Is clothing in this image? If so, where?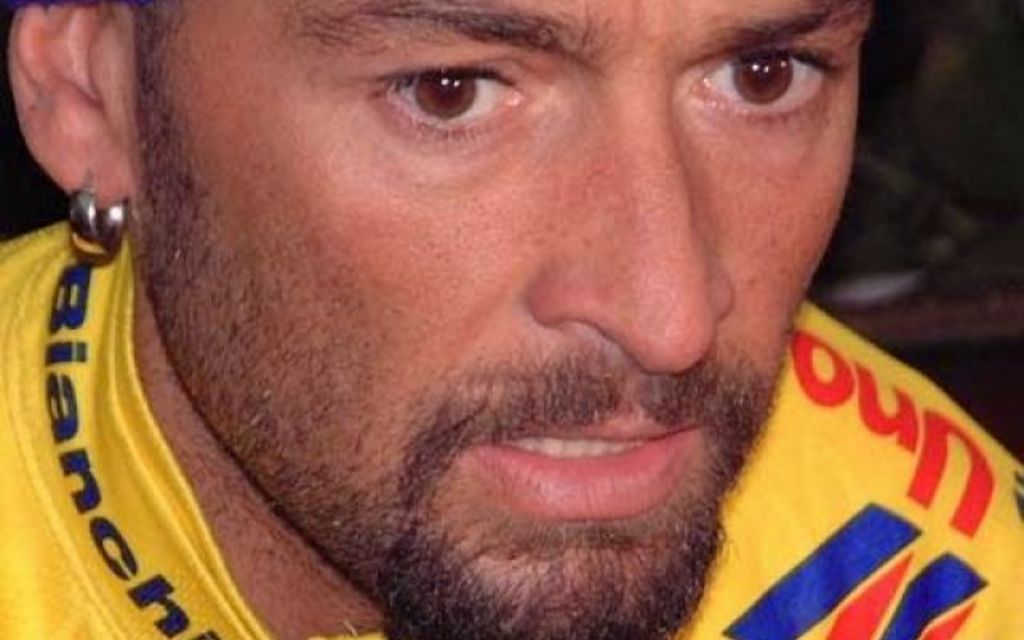
Yes, at locate(64, 170, 962, 639).
